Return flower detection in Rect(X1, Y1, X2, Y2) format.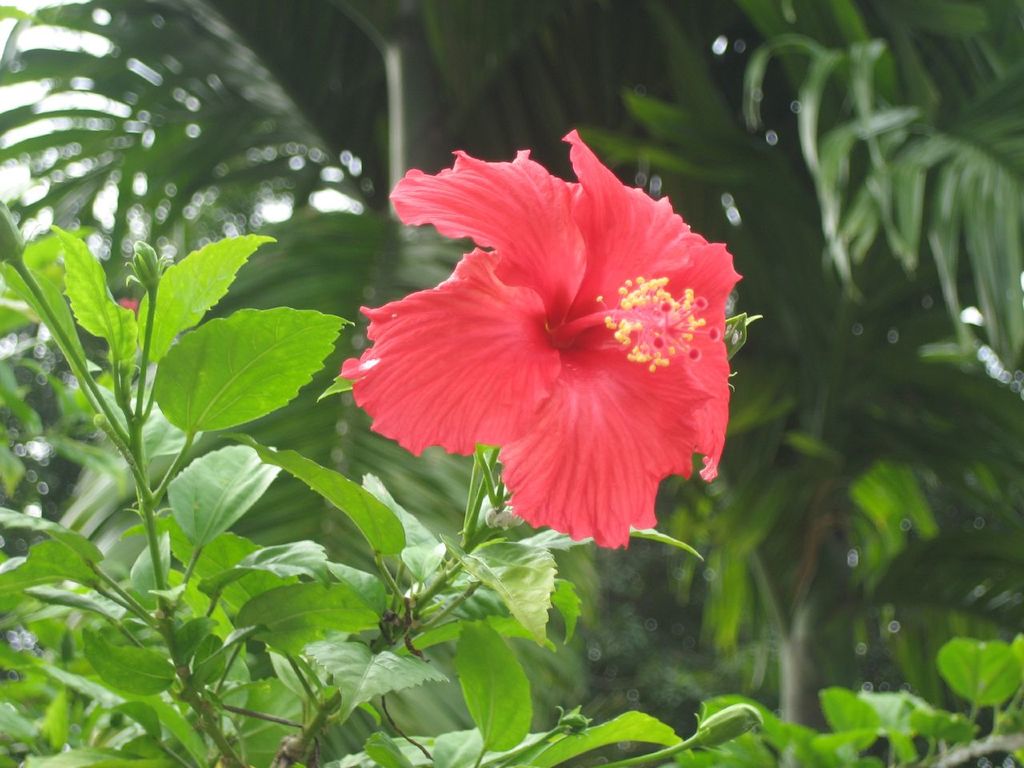
Rect(345, 138, 746, 538).
